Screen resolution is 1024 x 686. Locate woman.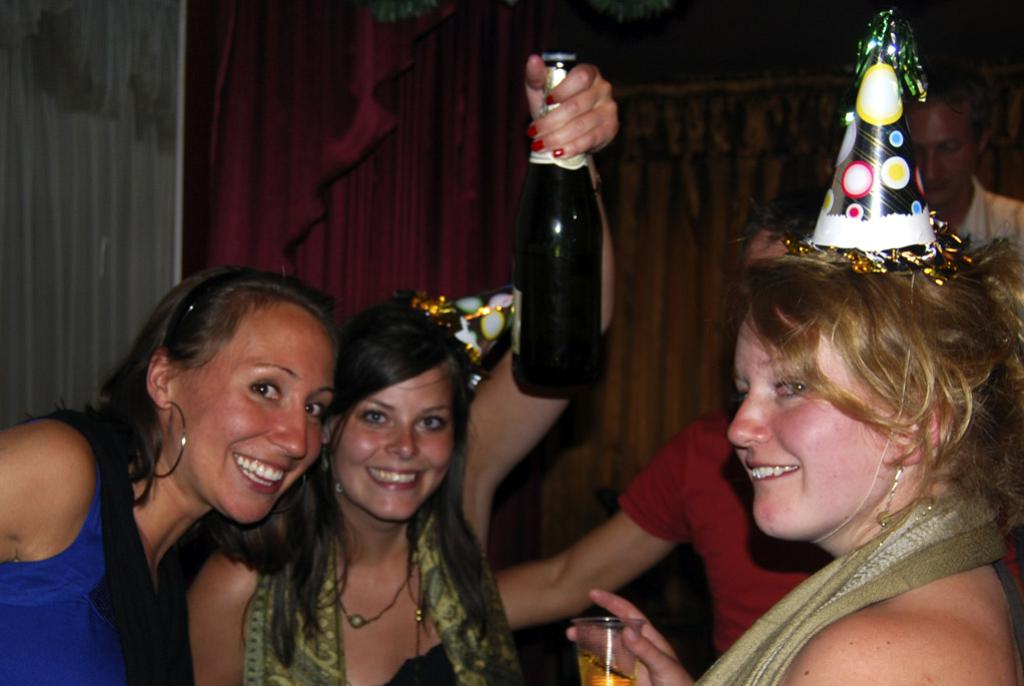
bbox=(0, 254, 348, 683).
